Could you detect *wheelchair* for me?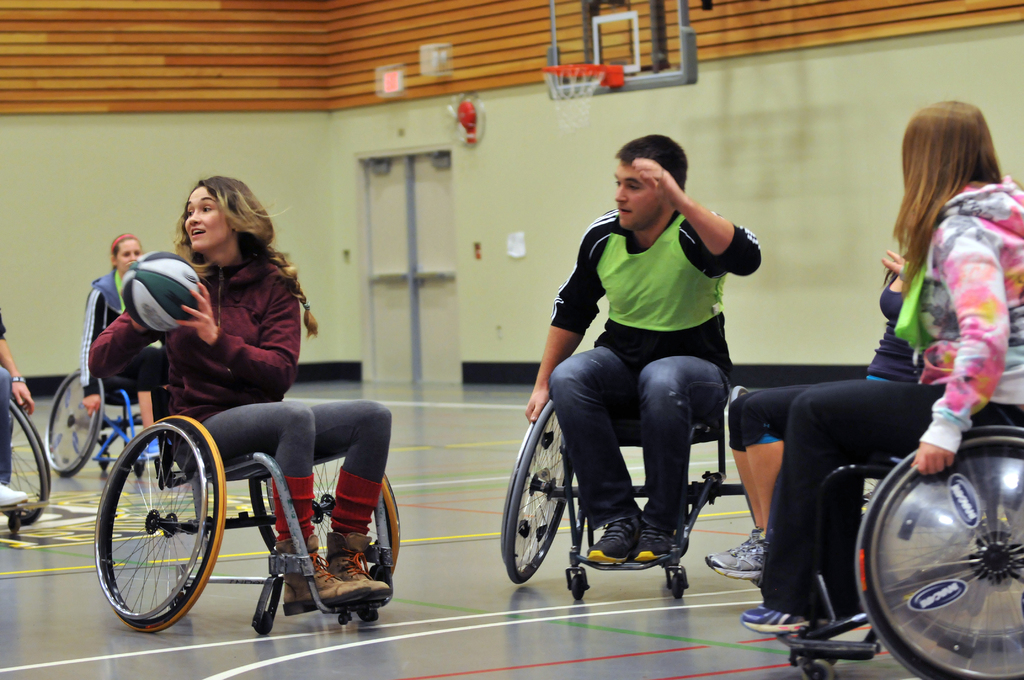
Detection result: Rect(0, 356, 50, 546).
